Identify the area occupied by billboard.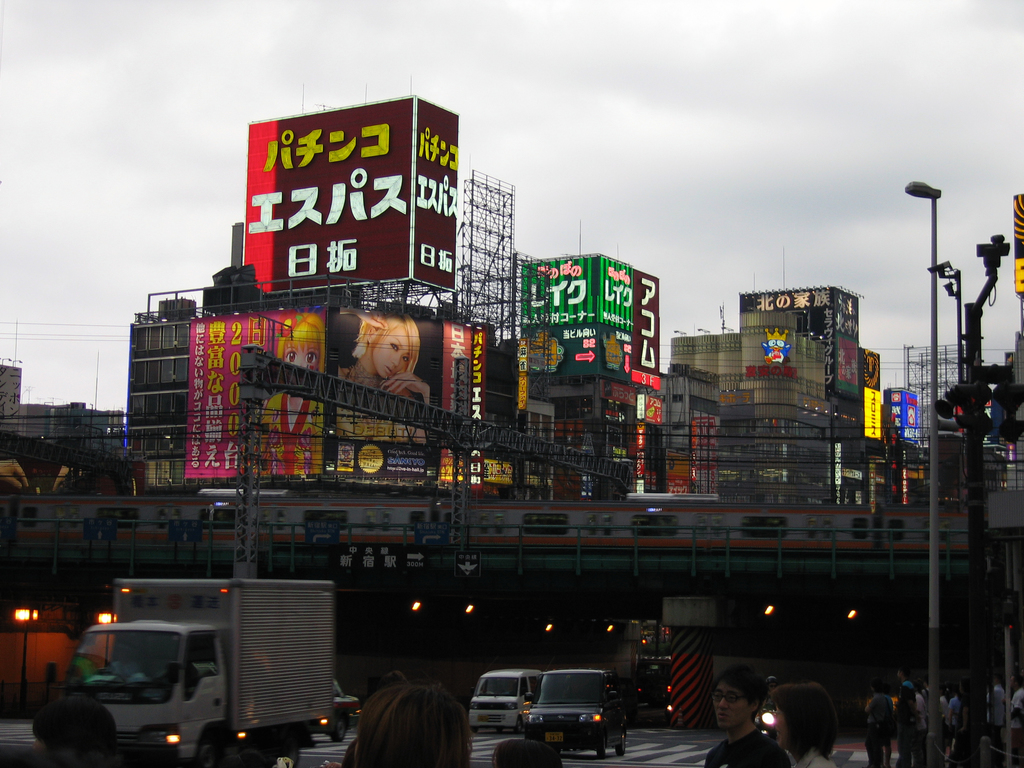
Area: x1=189 y1=310 x2=248 y2=486.
